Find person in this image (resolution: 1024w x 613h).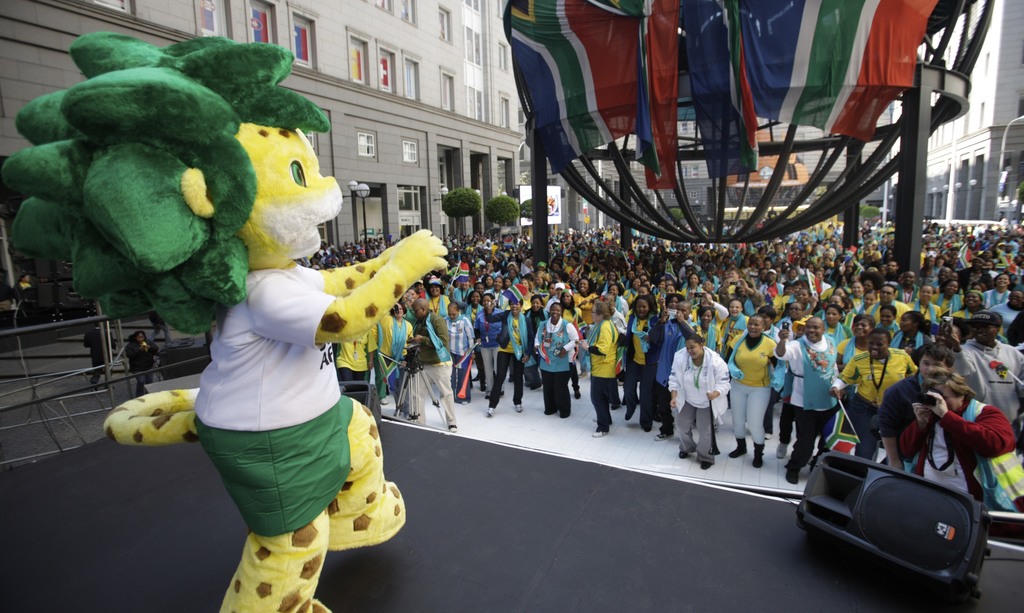
<box>844,326,919,455</box>.
